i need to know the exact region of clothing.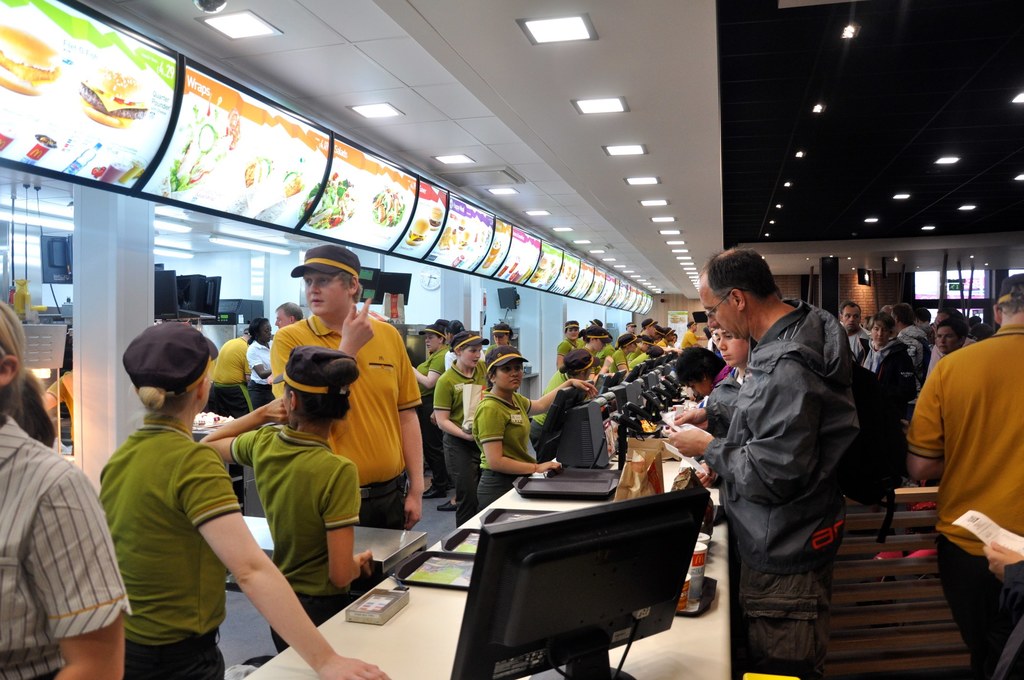
Region: [249,339,275,411].
